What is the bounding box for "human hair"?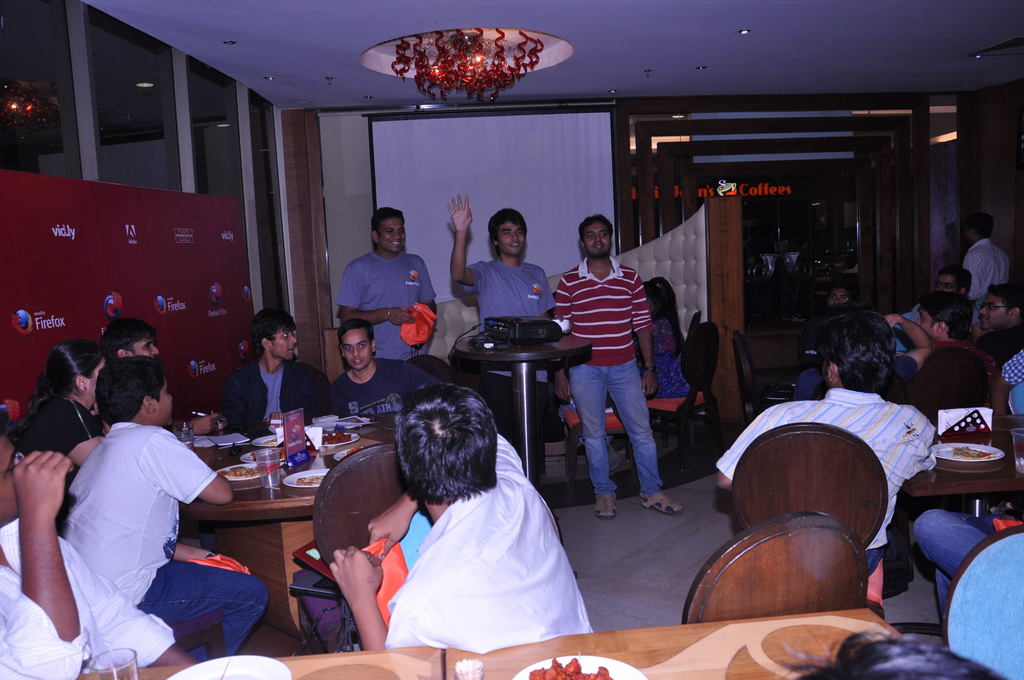
[829,277,860,305].
